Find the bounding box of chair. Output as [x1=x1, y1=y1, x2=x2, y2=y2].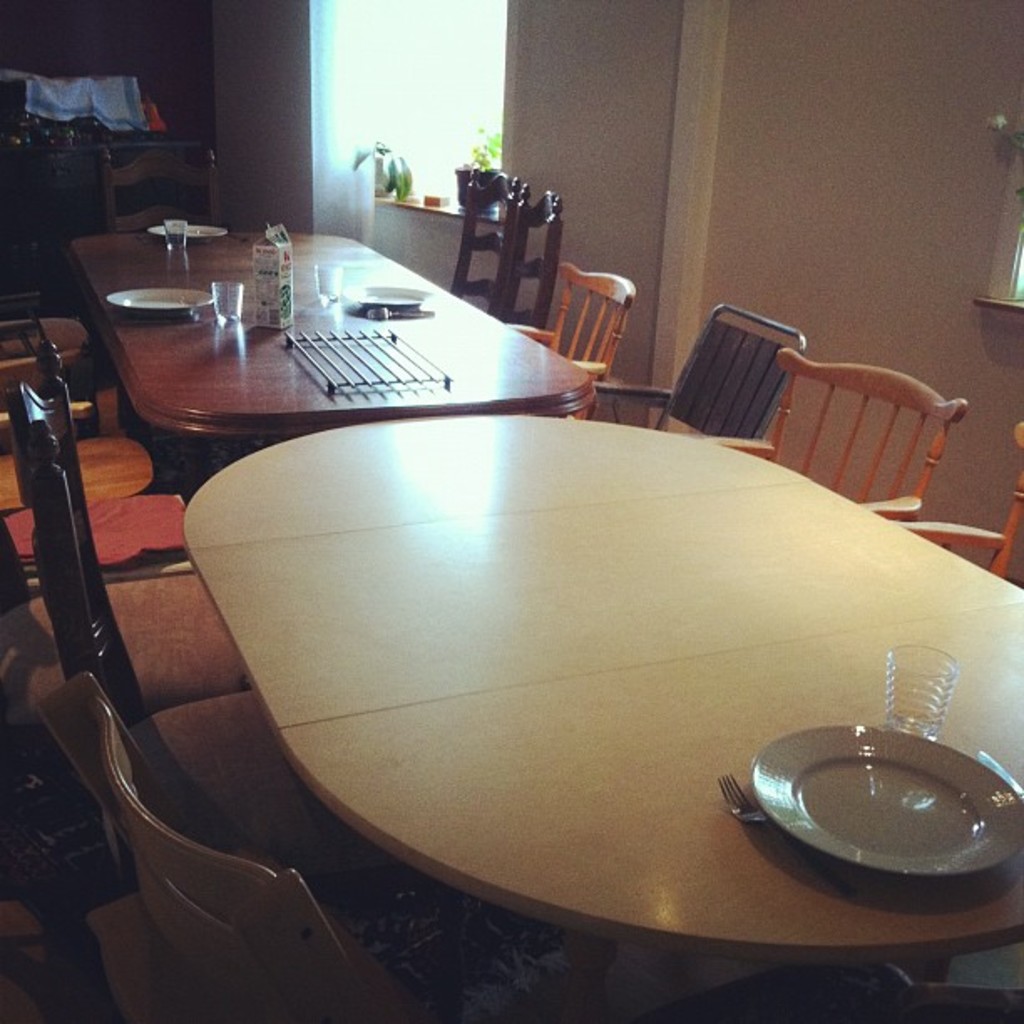
[x1=512, y1=261, x2=634, y2=423].
